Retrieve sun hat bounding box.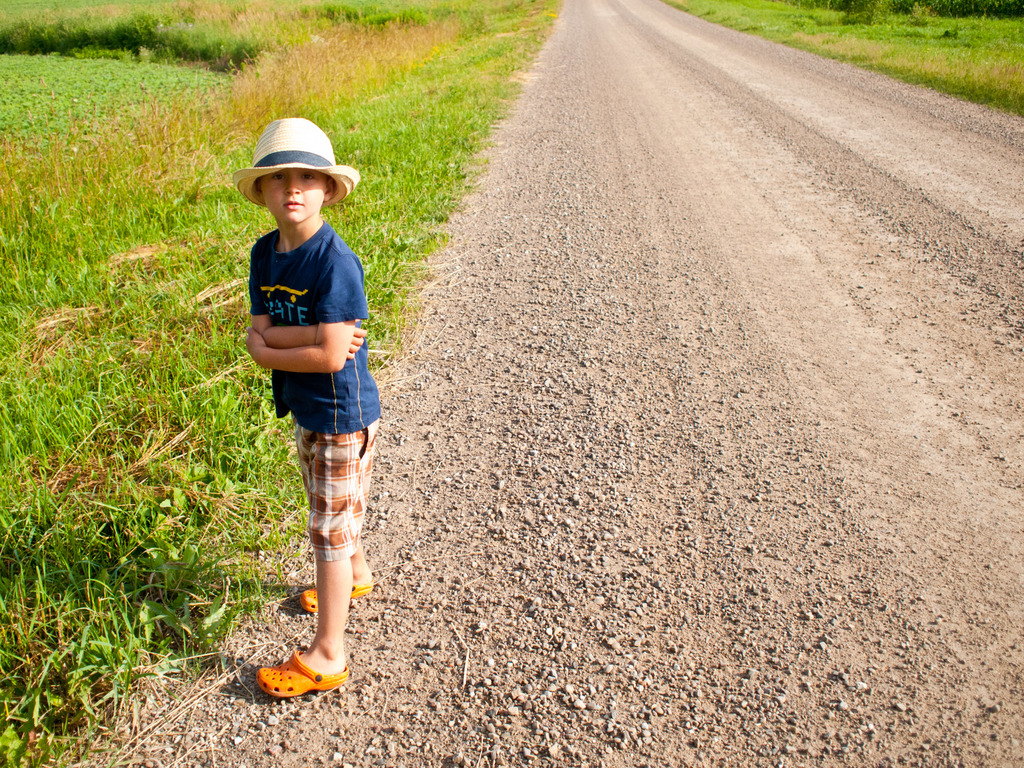
Bounding box: {"left": 232, "top": 117, "right": 358, "bottom": 208}.
